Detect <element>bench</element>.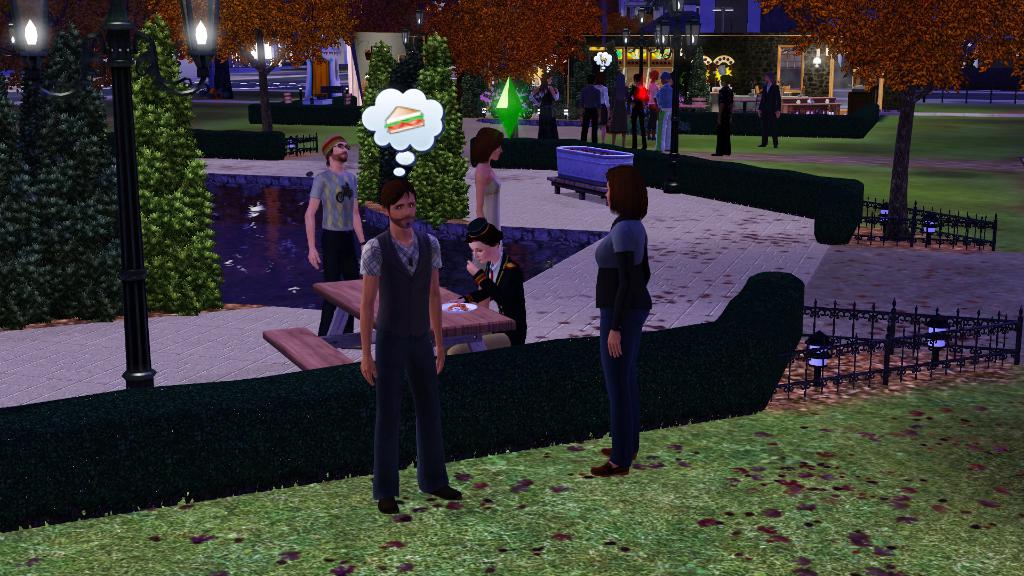
Detected at left=263, top=276, right=513, bottom=371.
